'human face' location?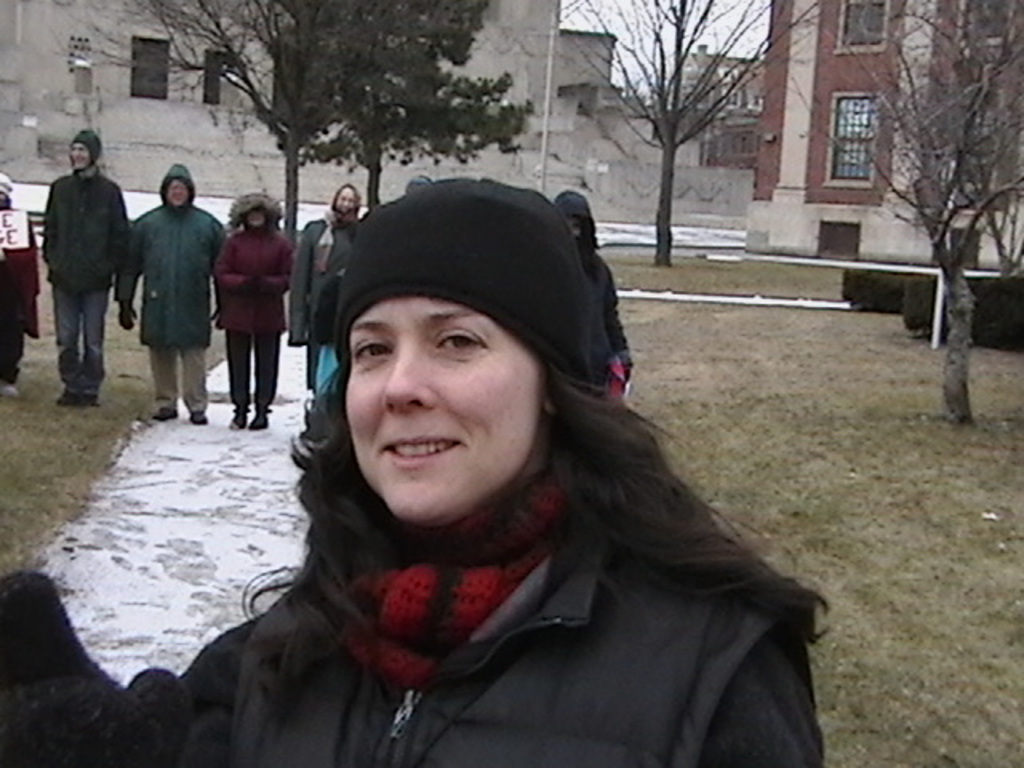
box(245, 206, 264, 222)
